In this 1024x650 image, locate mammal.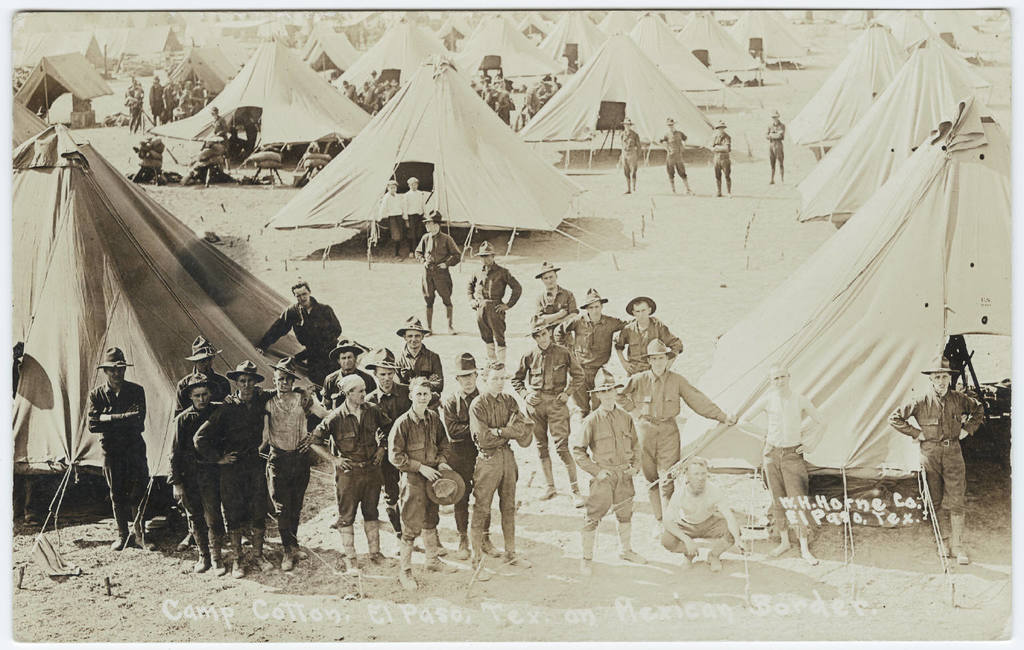
Bounding box: Rect(257, 359, 333, 573).
